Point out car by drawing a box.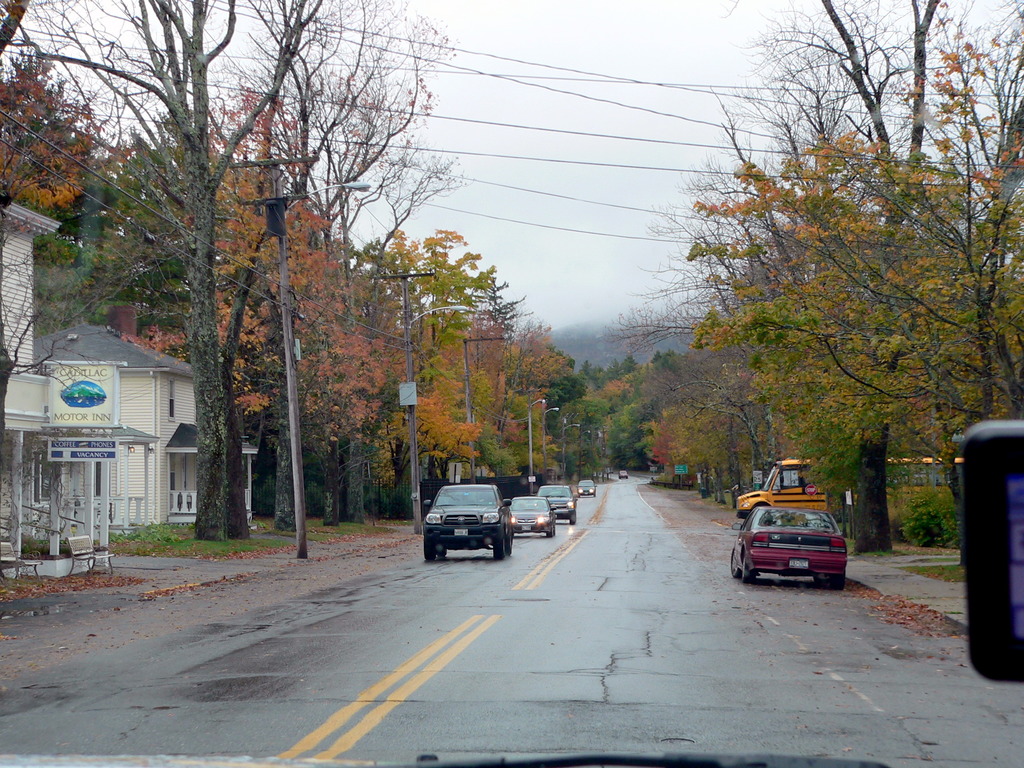
{"left": 619, "top": 472, "right": 627, "bottom": 479}.
